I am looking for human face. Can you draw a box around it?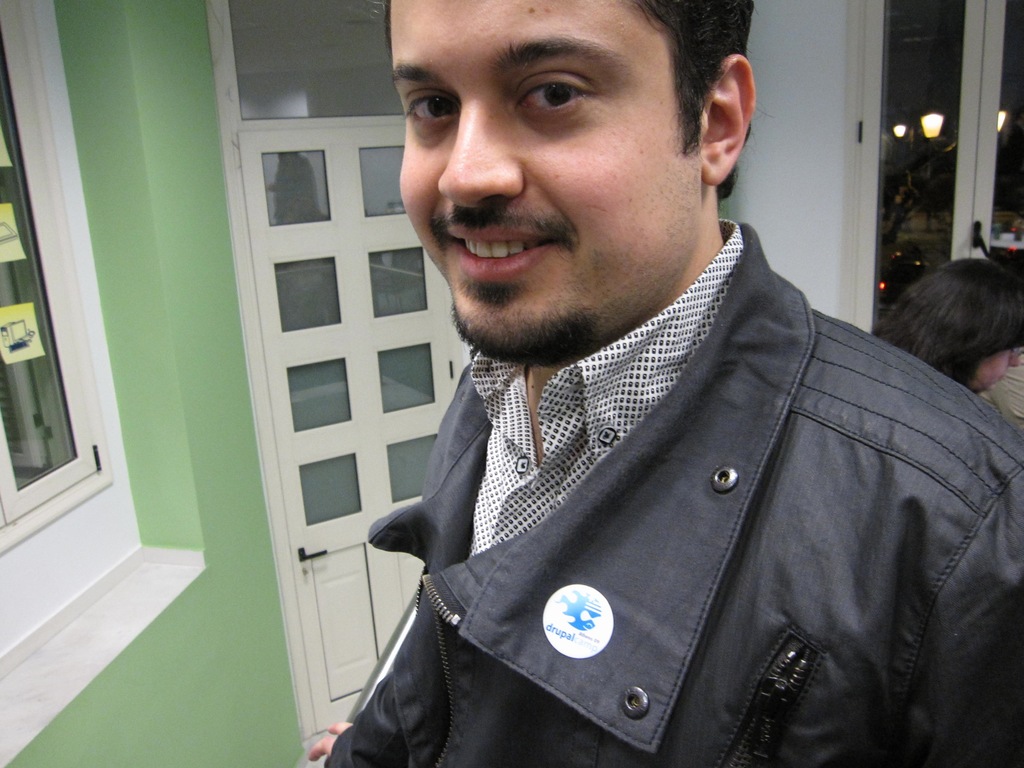
Sure, the bounding box is BBox(390, 0, 703, 357).
